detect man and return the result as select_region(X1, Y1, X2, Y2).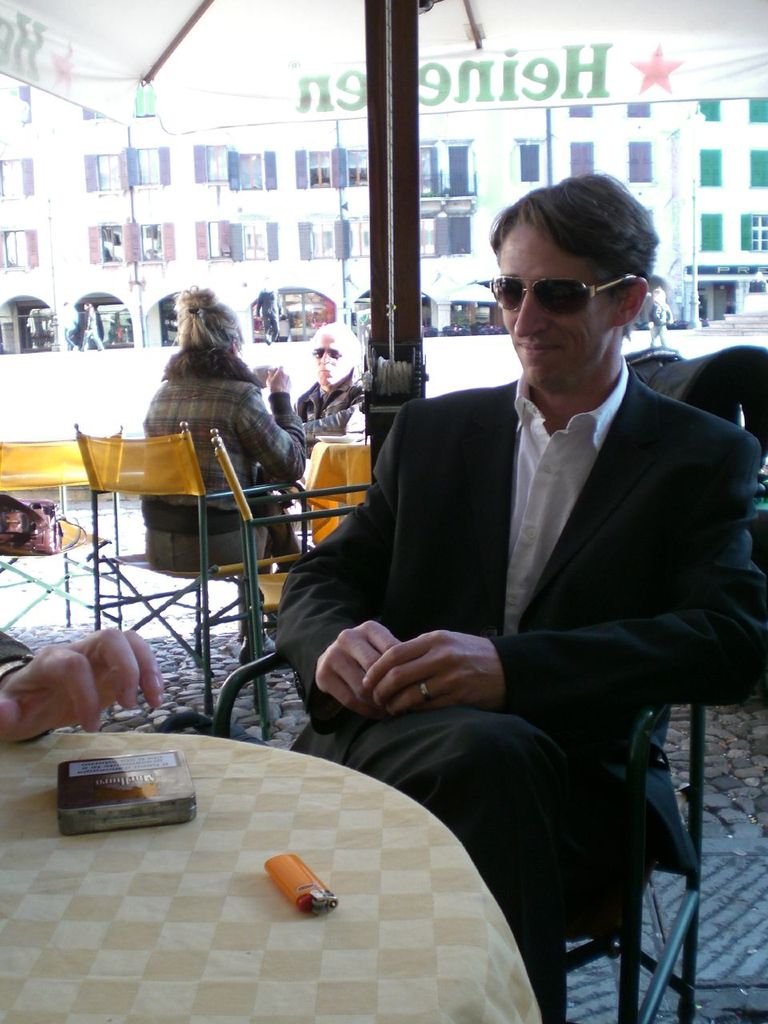
select_region(274, 161, 740, 971).
